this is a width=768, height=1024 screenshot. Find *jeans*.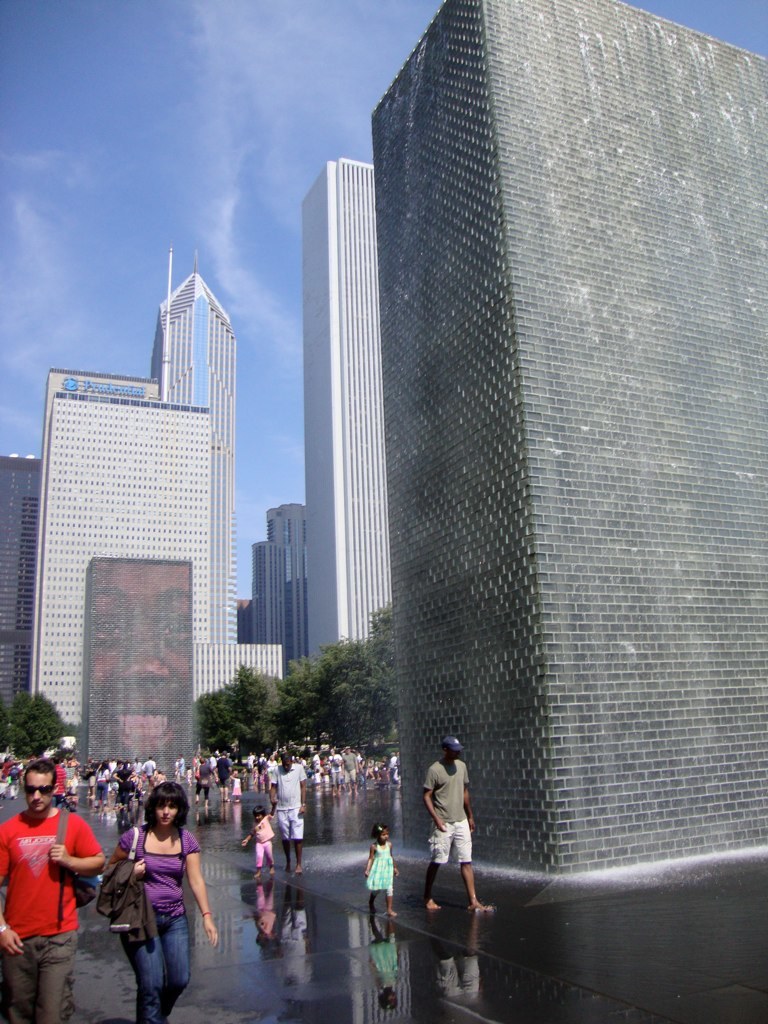
Bounding box: region(121, 910, 189, 1023).
